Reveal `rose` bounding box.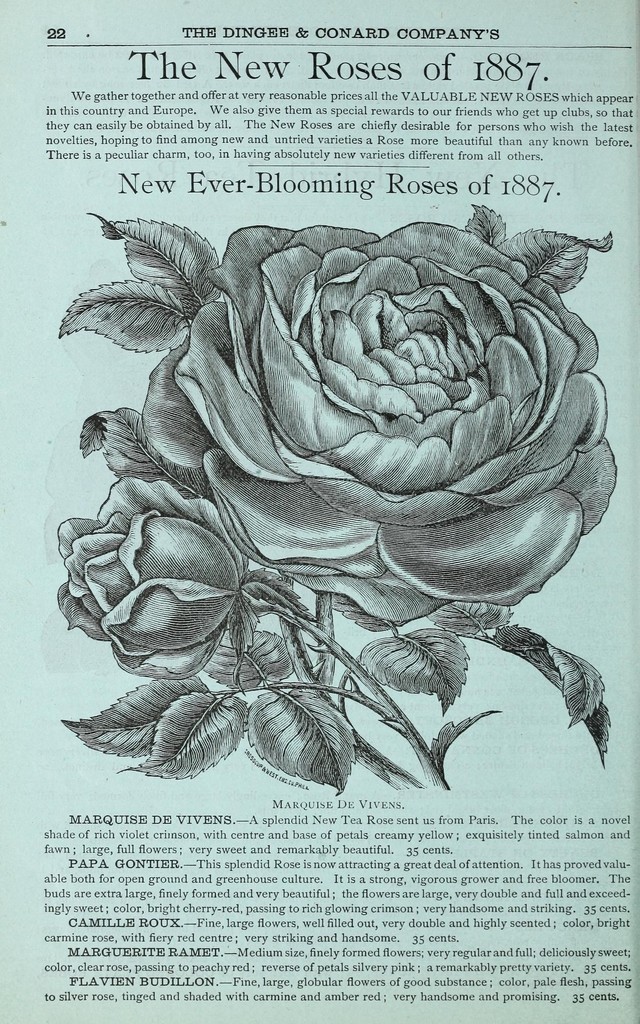
Revealed: 47/479/245/684.
